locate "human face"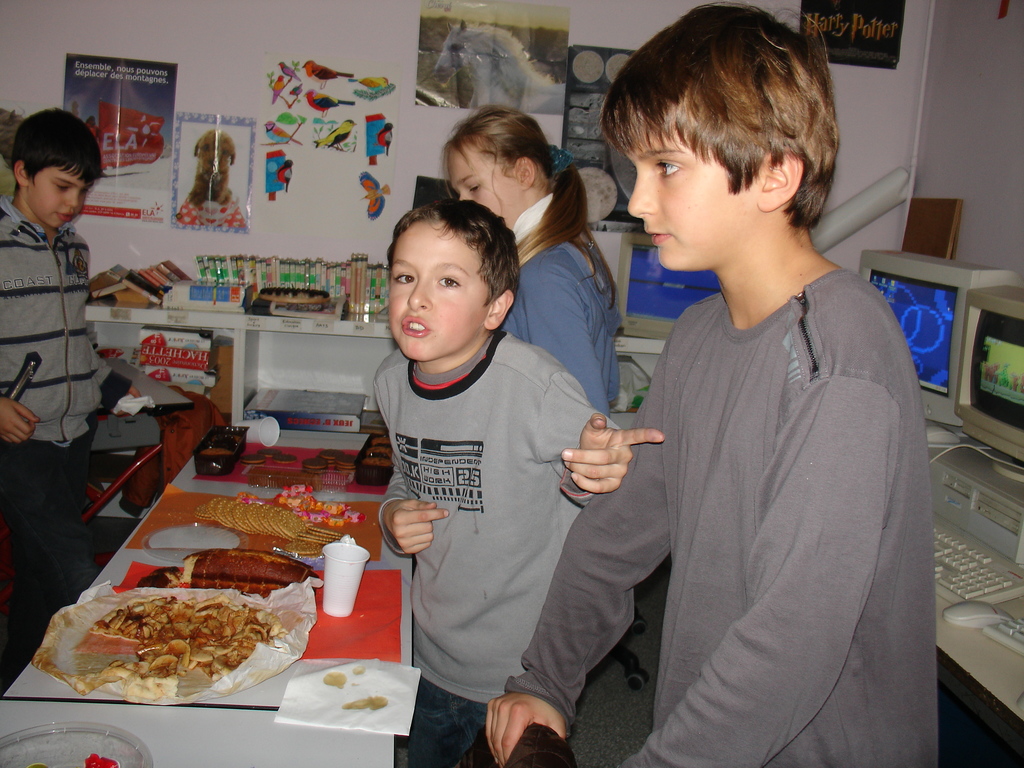
<bbox>625, 127, 760, 271</bbox>
